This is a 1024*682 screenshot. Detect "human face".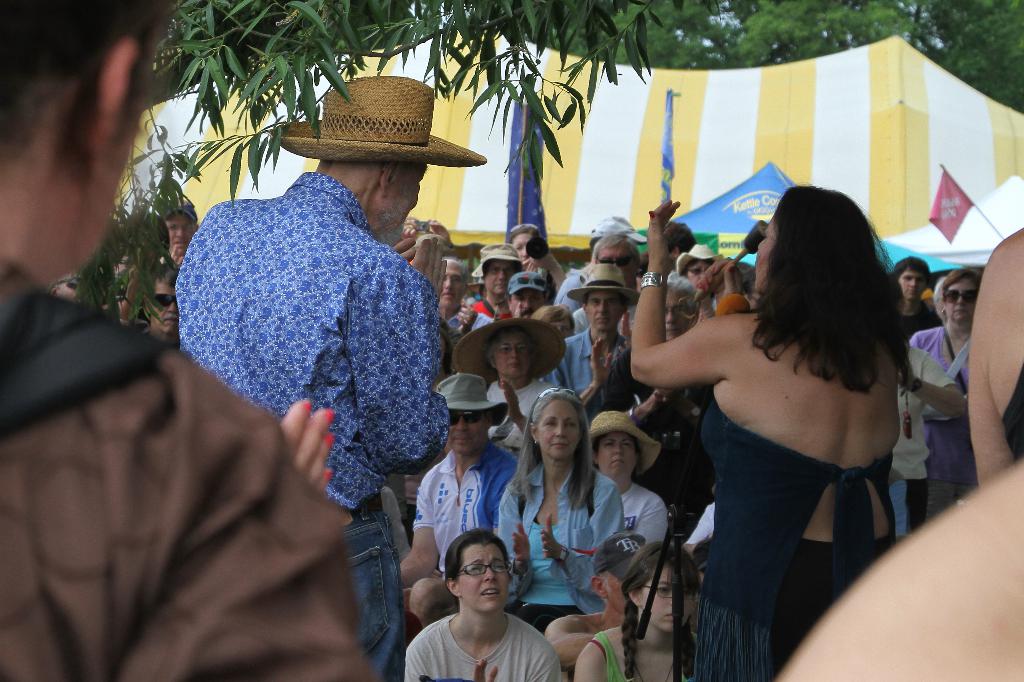
597, 430, 638, 486.
